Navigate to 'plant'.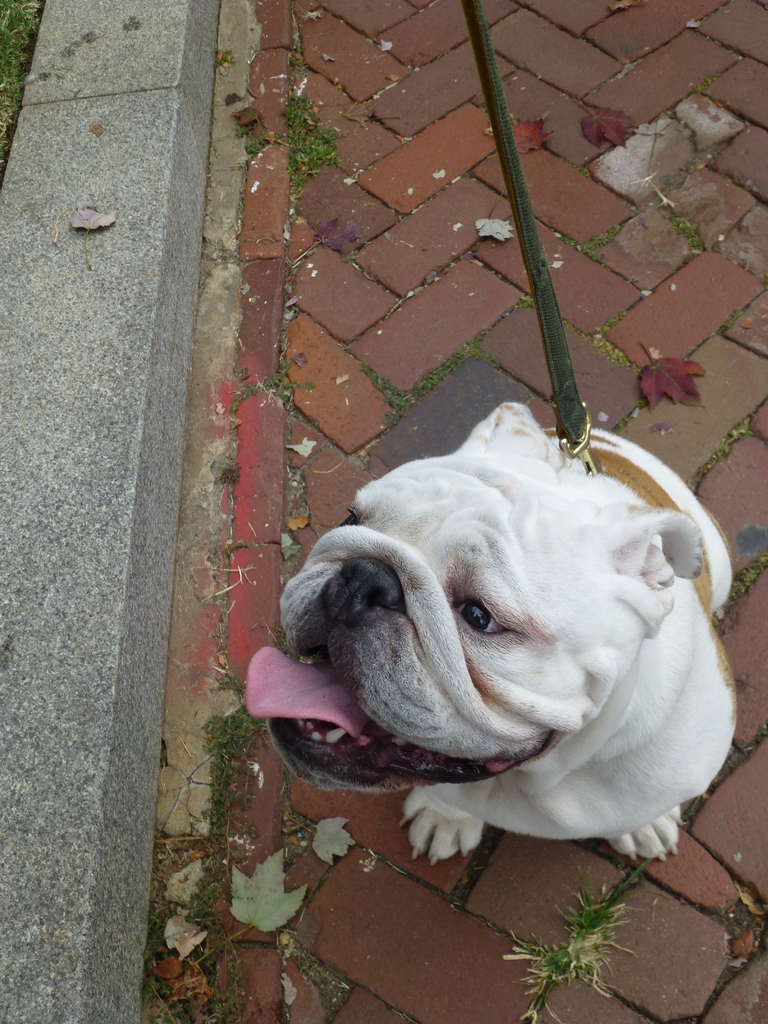
Navigation target: [532,890,652,998].
